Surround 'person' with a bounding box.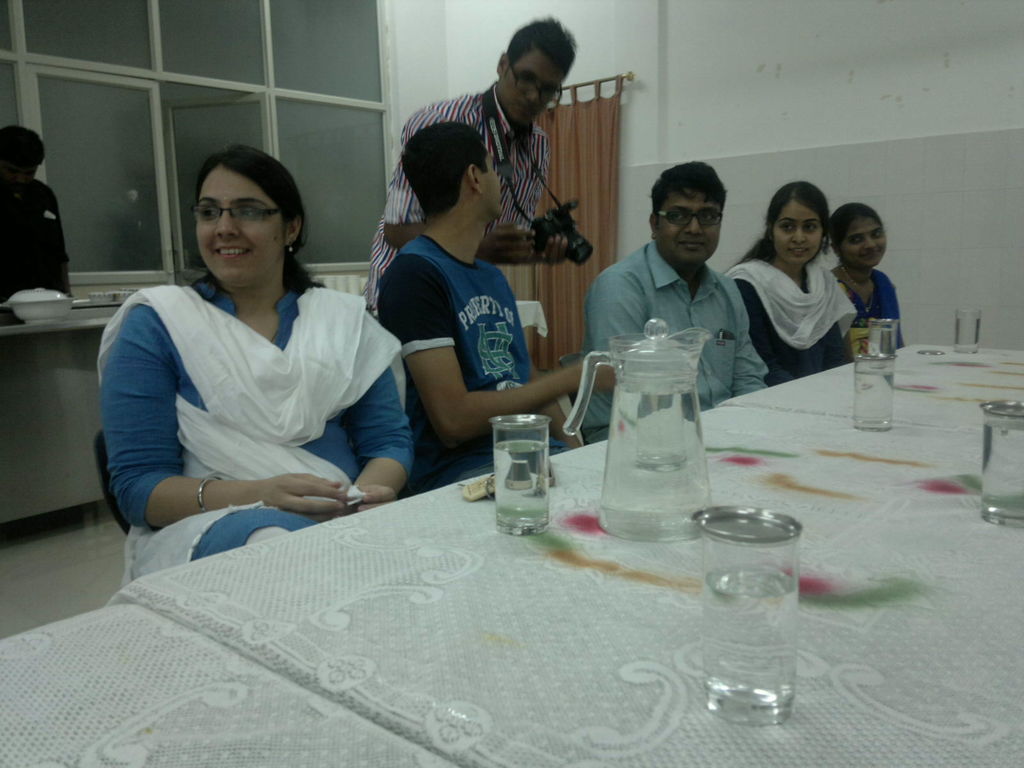
95,140,399,591.
